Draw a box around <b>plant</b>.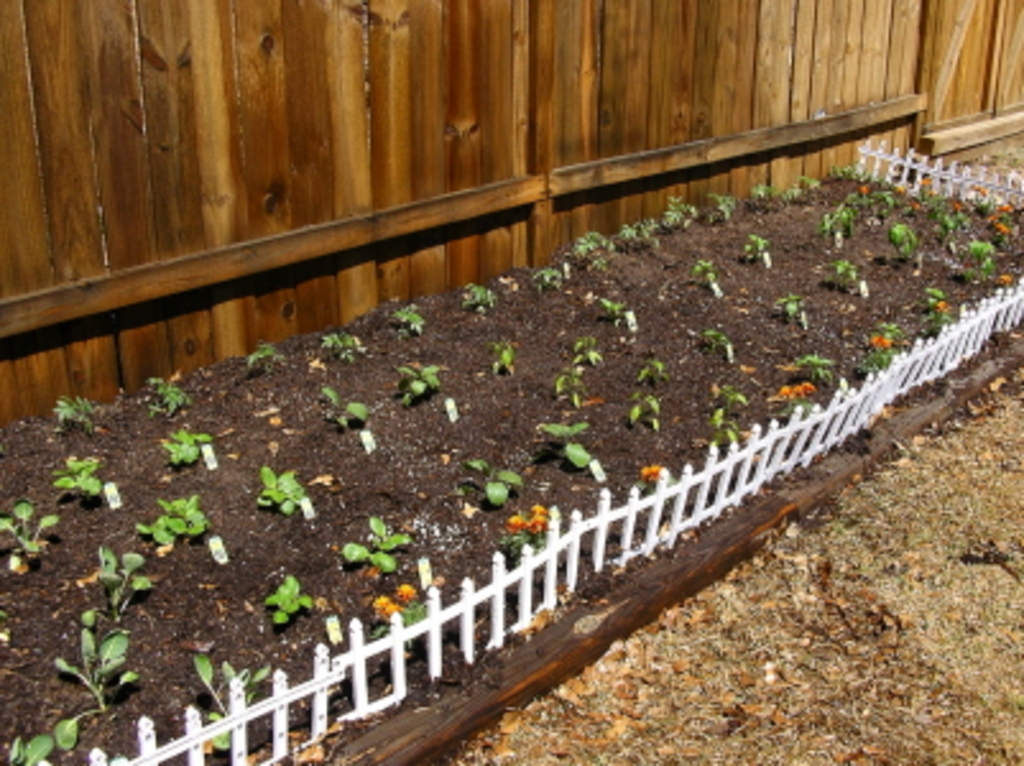
box(741, 230, 771, 266).
